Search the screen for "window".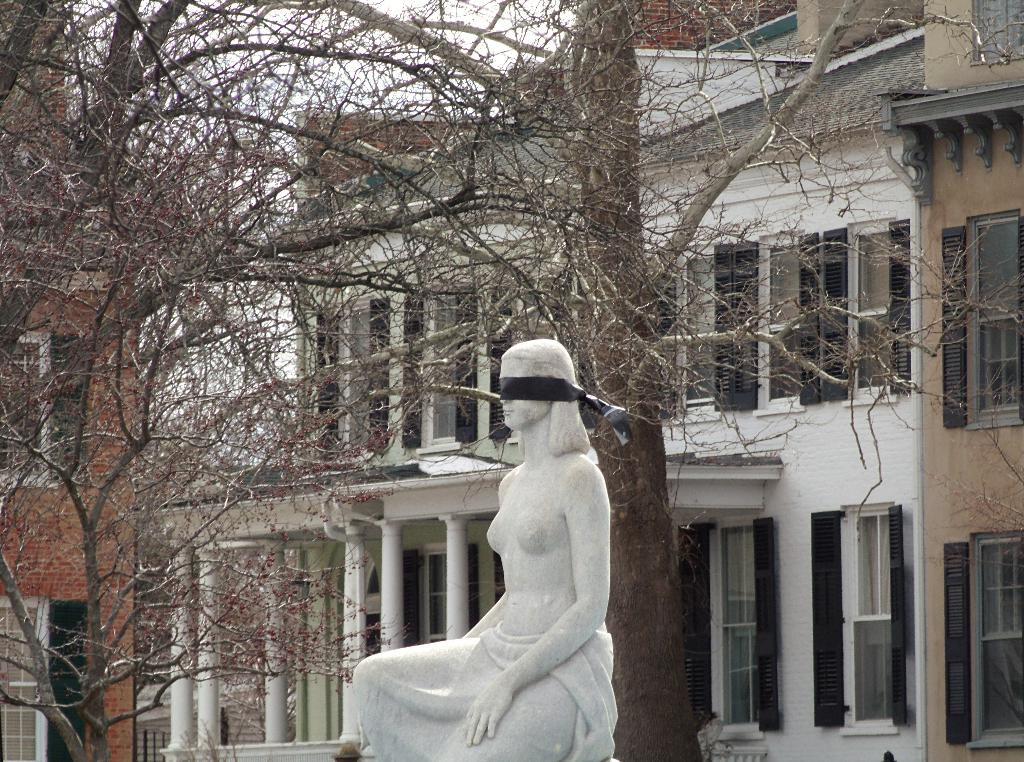
Found at Rect(675, 222, 809, 413).
